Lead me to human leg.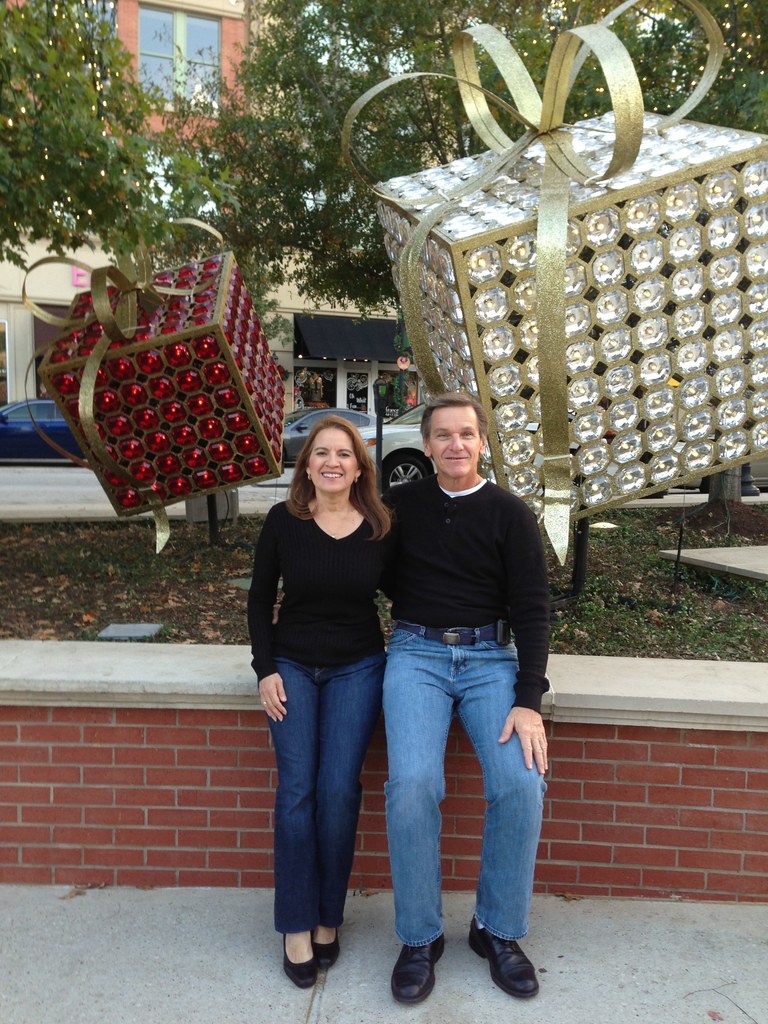
Lead to 456 629 549 1000.
